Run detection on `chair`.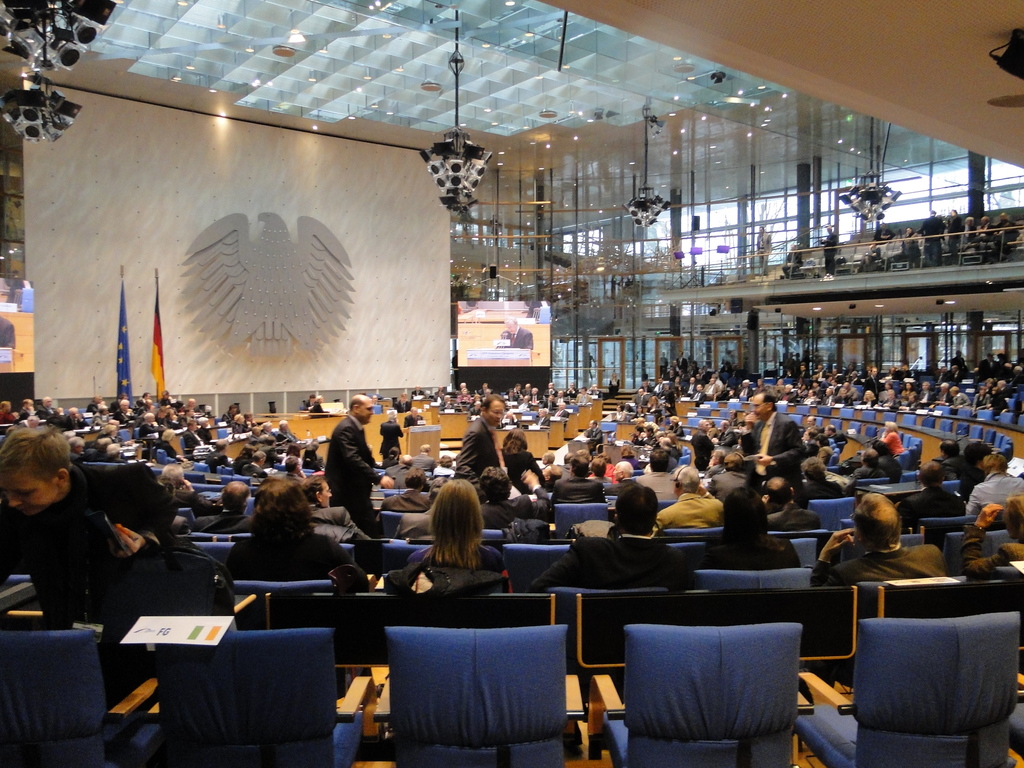
Result: Rect(938, 420, 950, 436).
